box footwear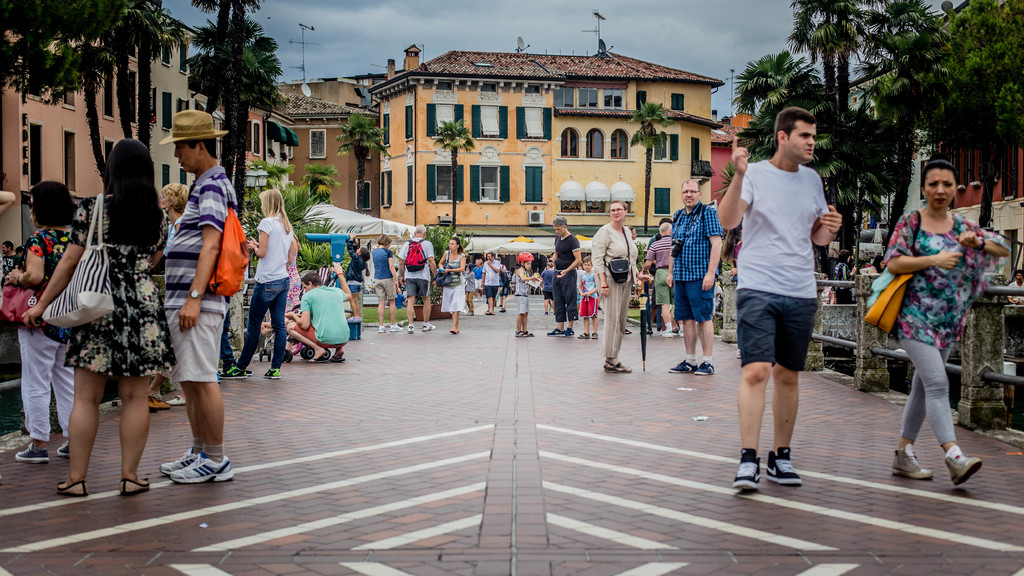
467/309/476/317
